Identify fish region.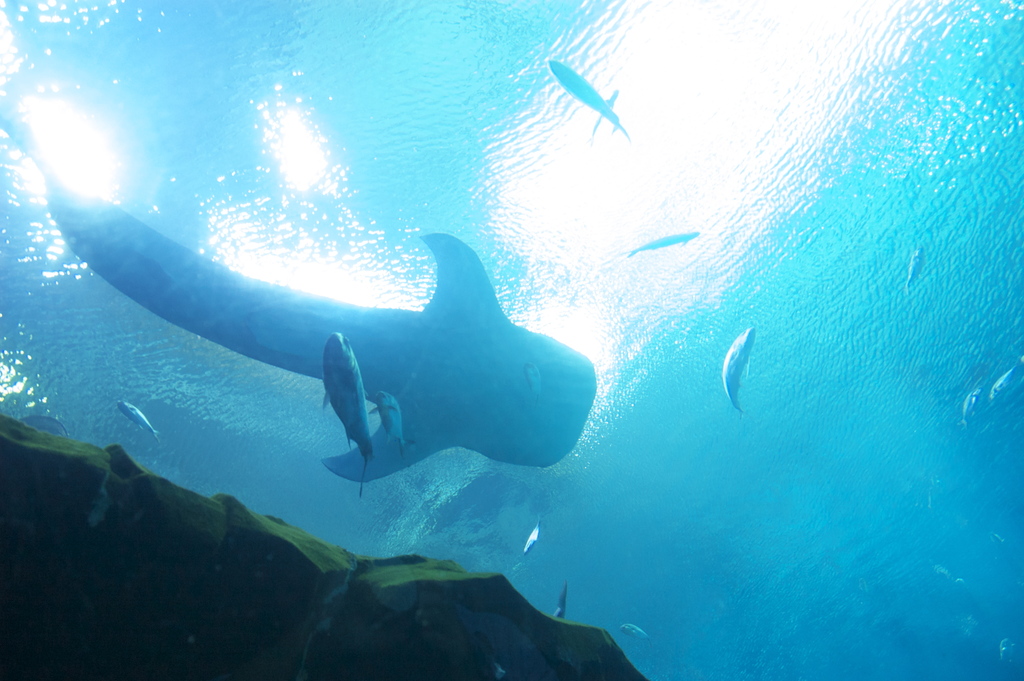
Region: <box>931,563,955,582</box>.
